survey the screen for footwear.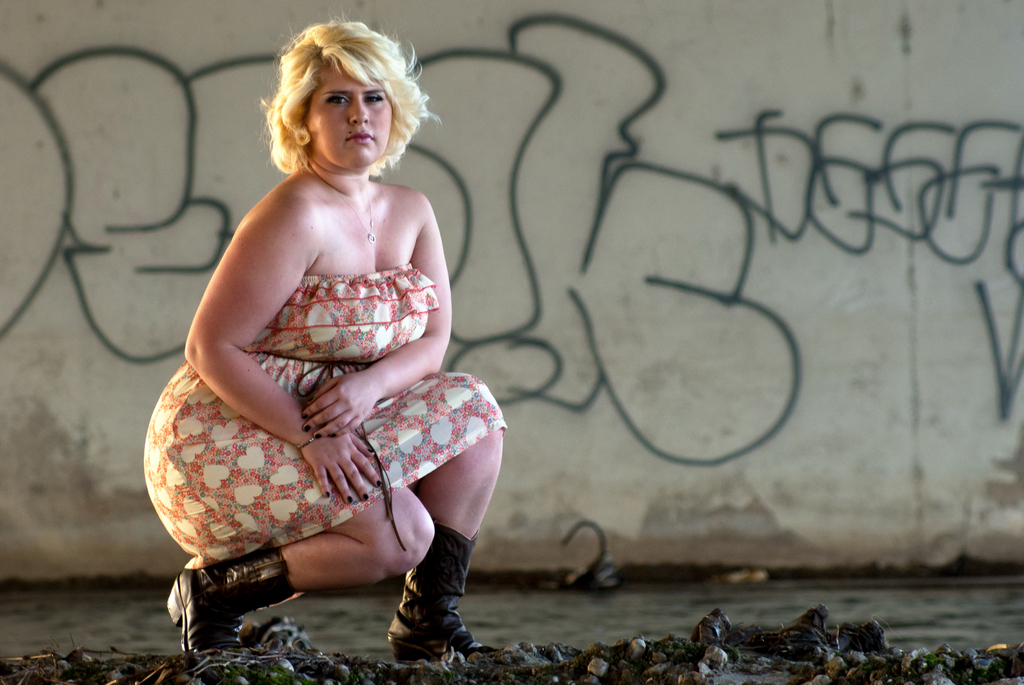
Survey found: 164 552 288 660.
